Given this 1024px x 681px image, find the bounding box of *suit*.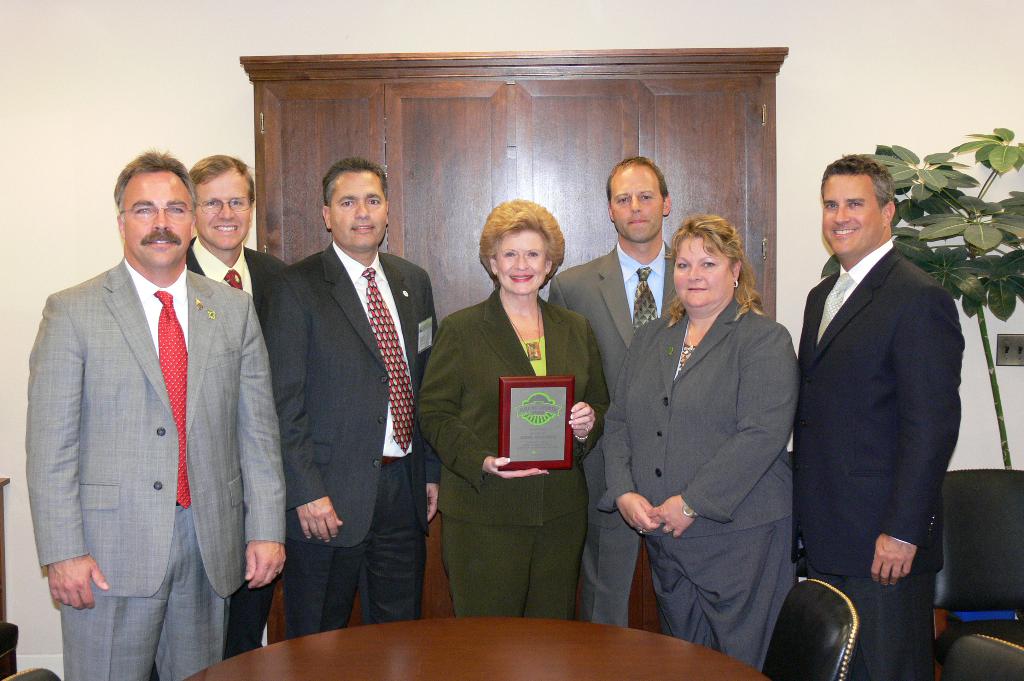
(x1=544, y1=238, x2=675, y2=643).
